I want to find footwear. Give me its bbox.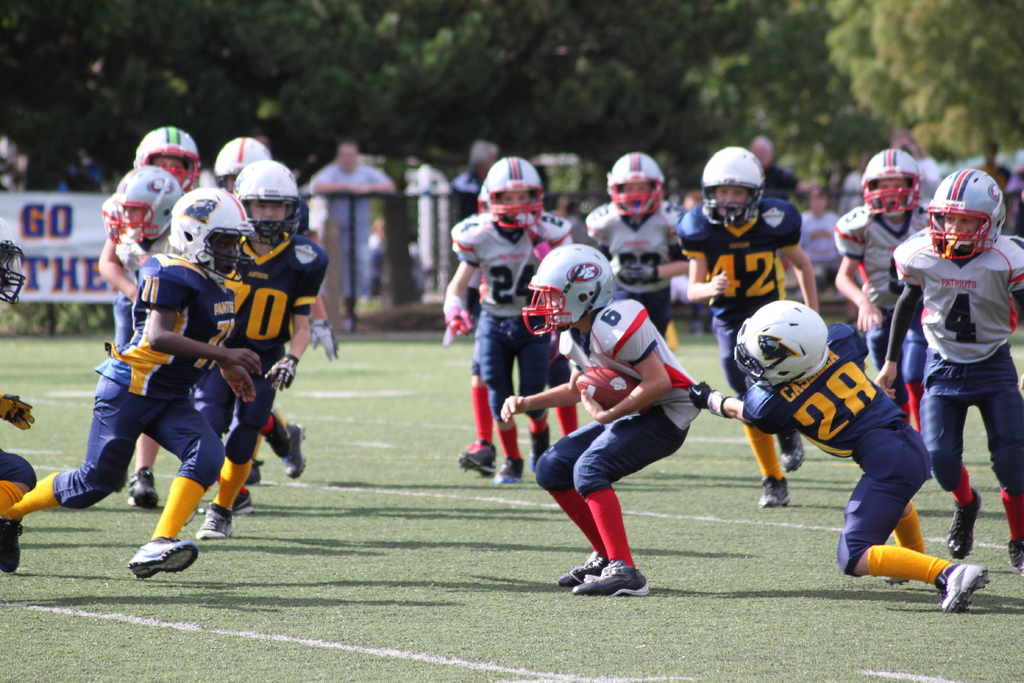
<box>527,425,552,468</box>.
